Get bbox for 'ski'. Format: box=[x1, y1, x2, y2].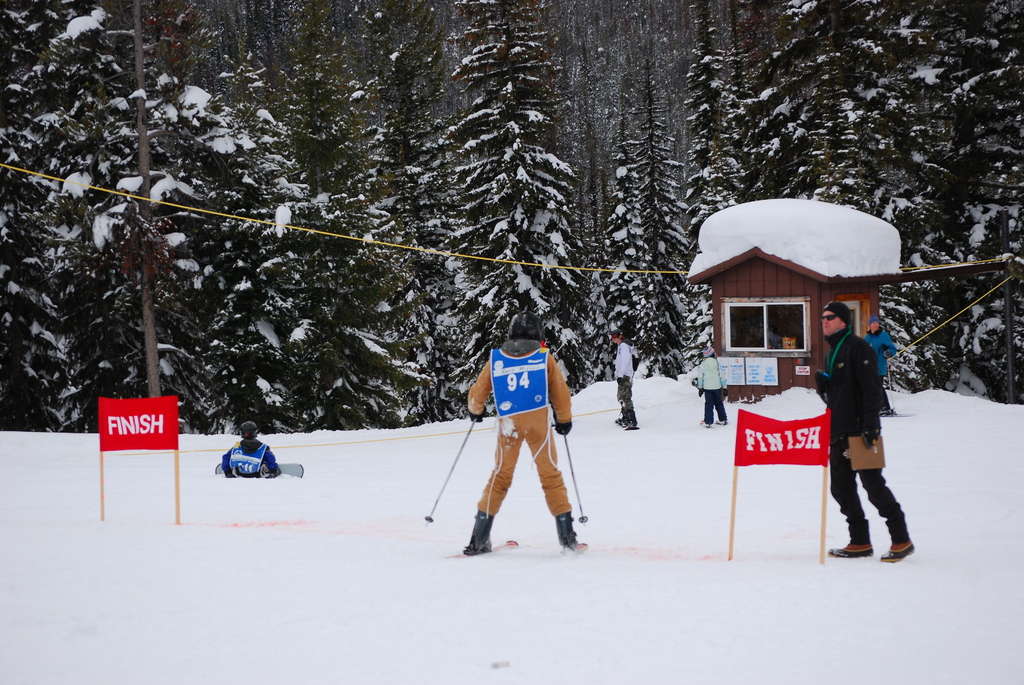
box=[216, 457, 309, 478].
